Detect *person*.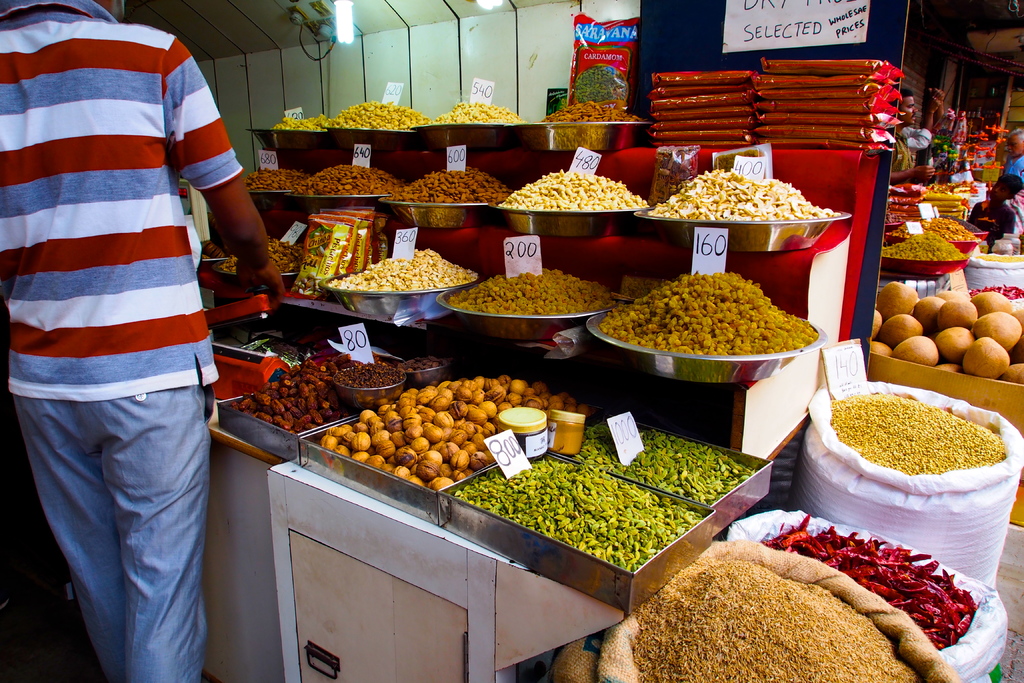
Detected at 0:0:296:682.
